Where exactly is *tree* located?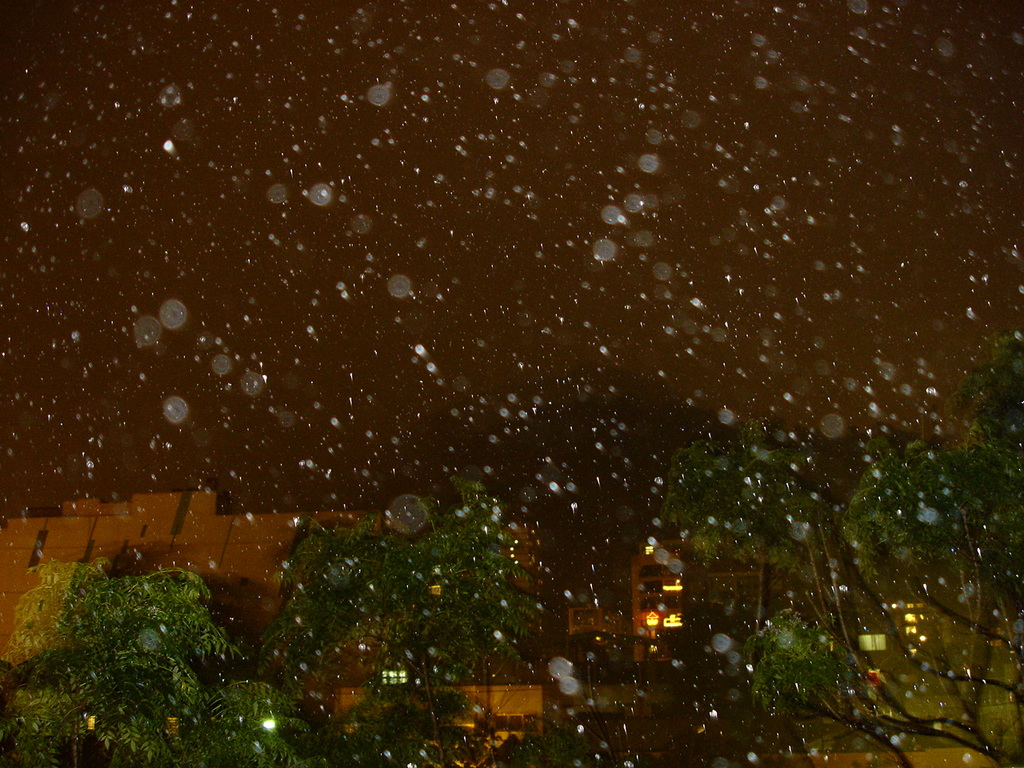
Its bounding box is pyautogui.locateOnScreen(749, 330, 1023, 767).
